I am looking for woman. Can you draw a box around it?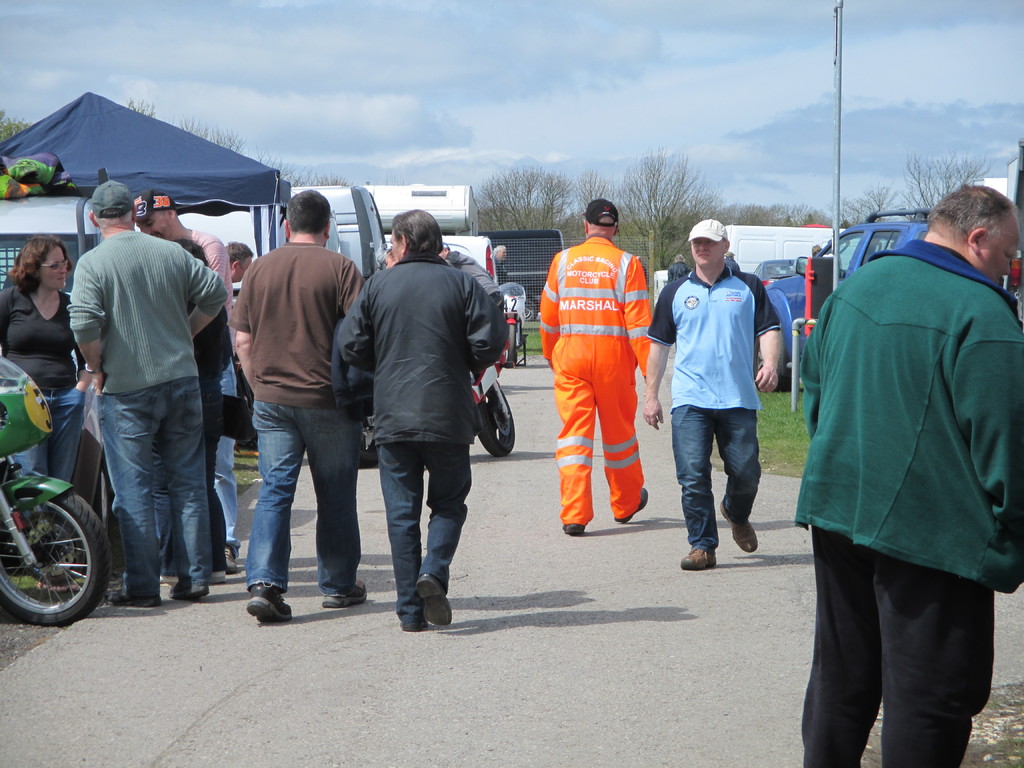
Sure, the bounding box is 0, 234, 92, 485.
